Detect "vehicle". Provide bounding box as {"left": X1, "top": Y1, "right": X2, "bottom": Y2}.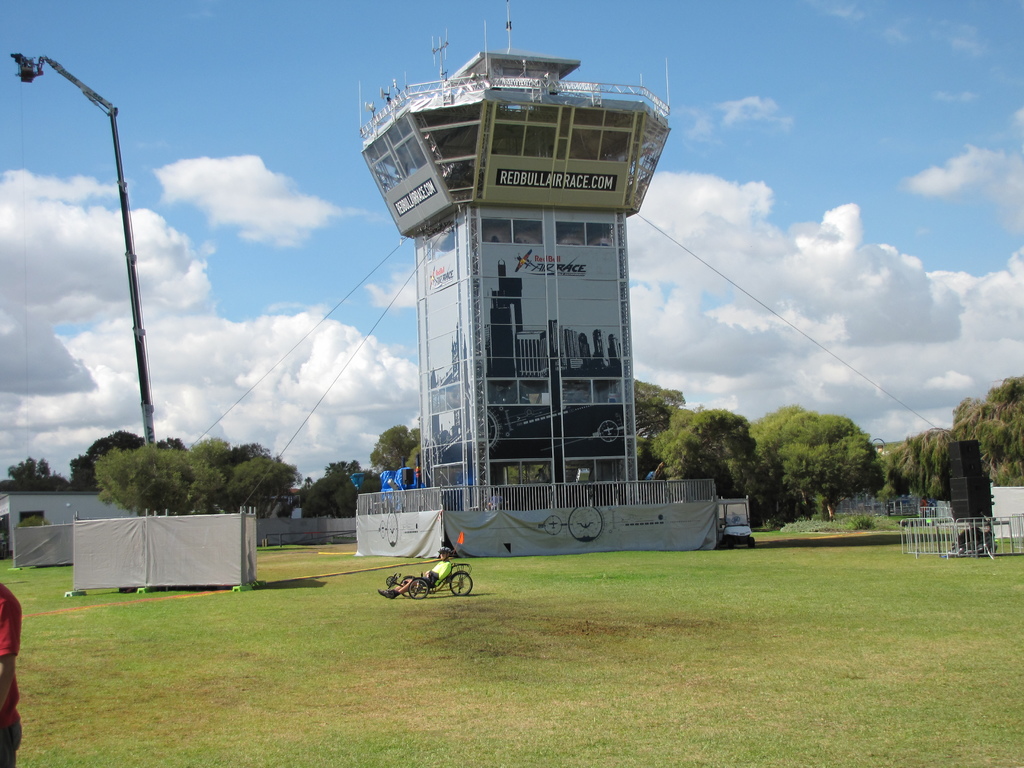
{"left": 716, "top": 495, "right": 756, "bottom": 555}.
